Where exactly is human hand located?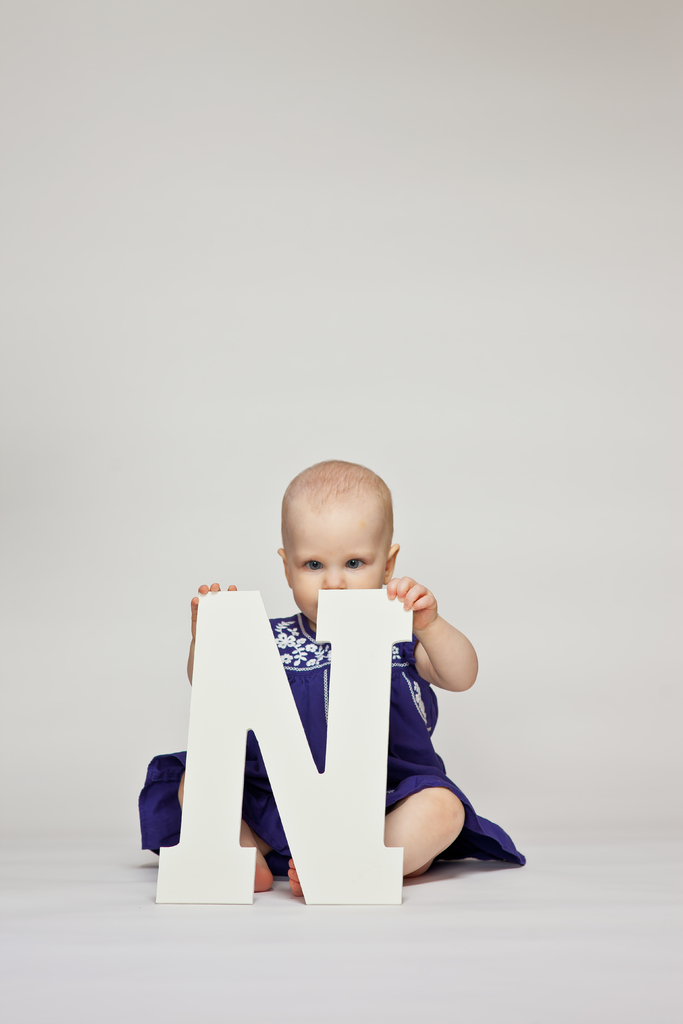
Its bounding box is crop(380, 573, 456, 654).
